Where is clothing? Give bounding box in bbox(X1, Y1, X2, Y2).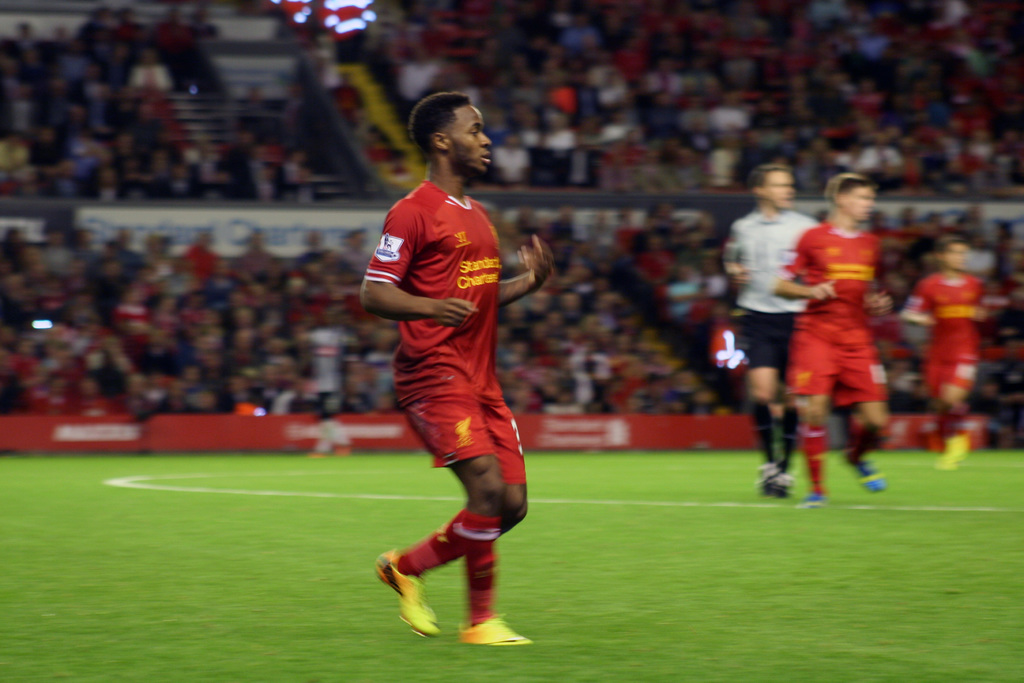
bbox(906, 267, 979, 396).
